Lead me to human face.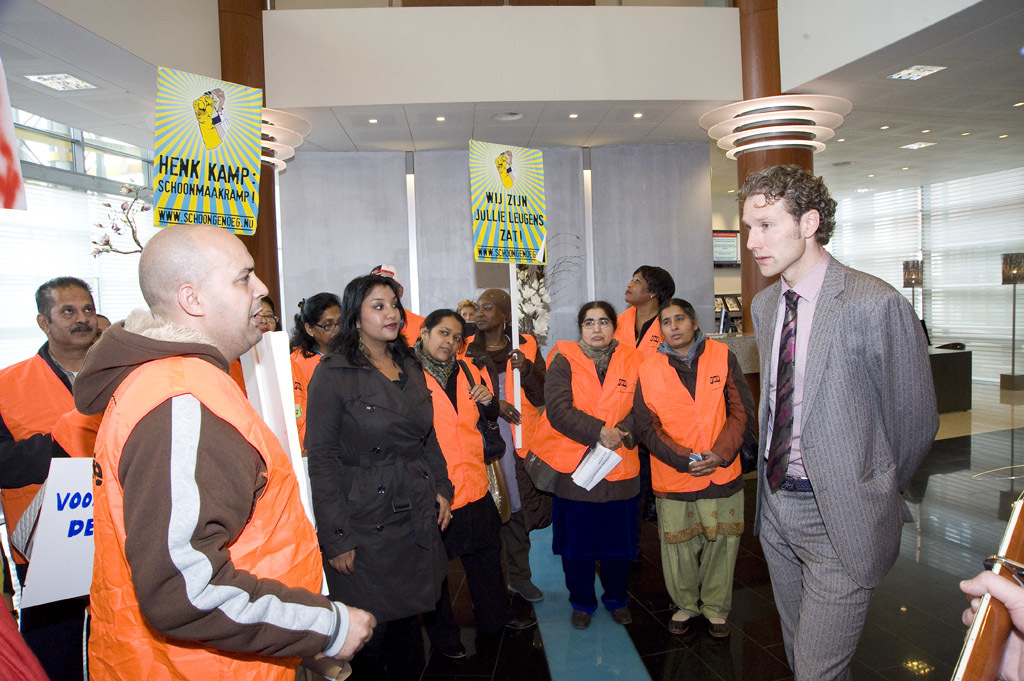
Lead to 429,307,458,358.
